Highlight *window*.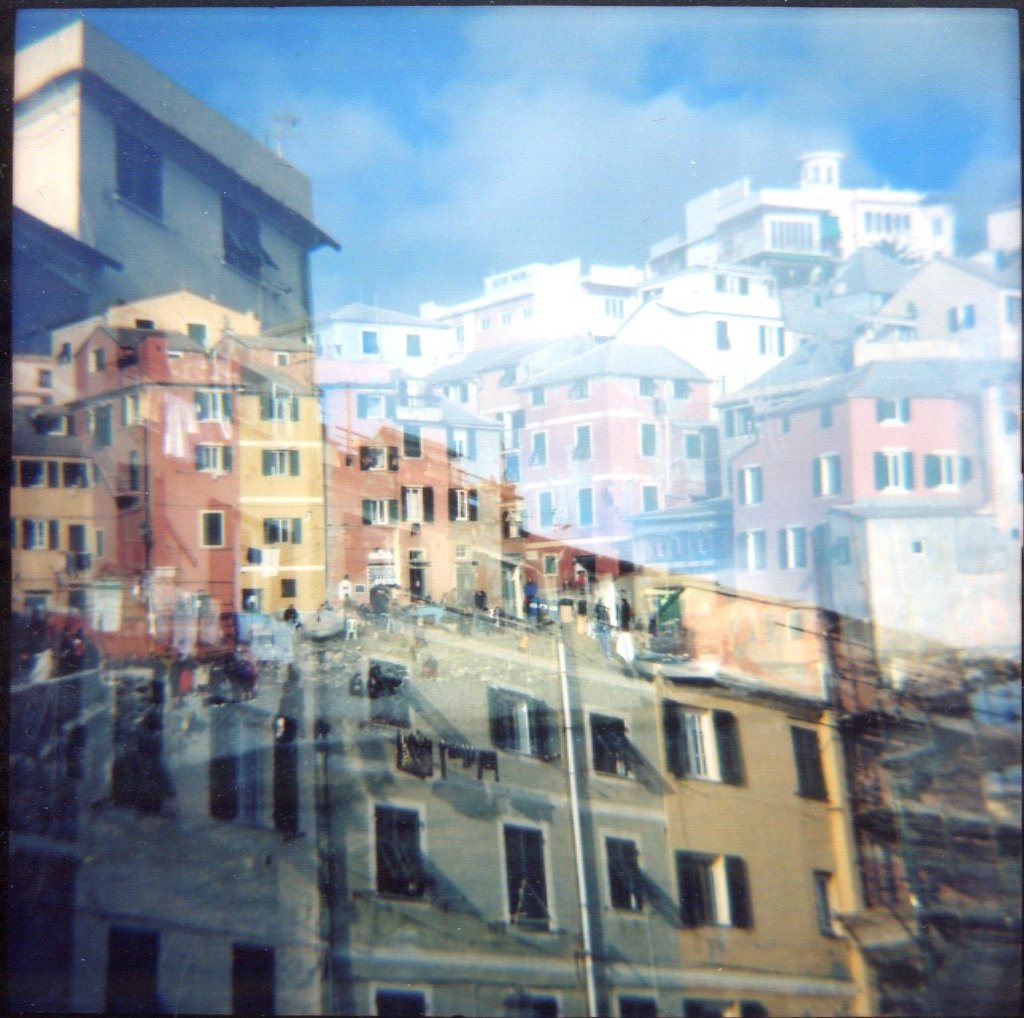
Highlighted region: 662/694/735/779.
